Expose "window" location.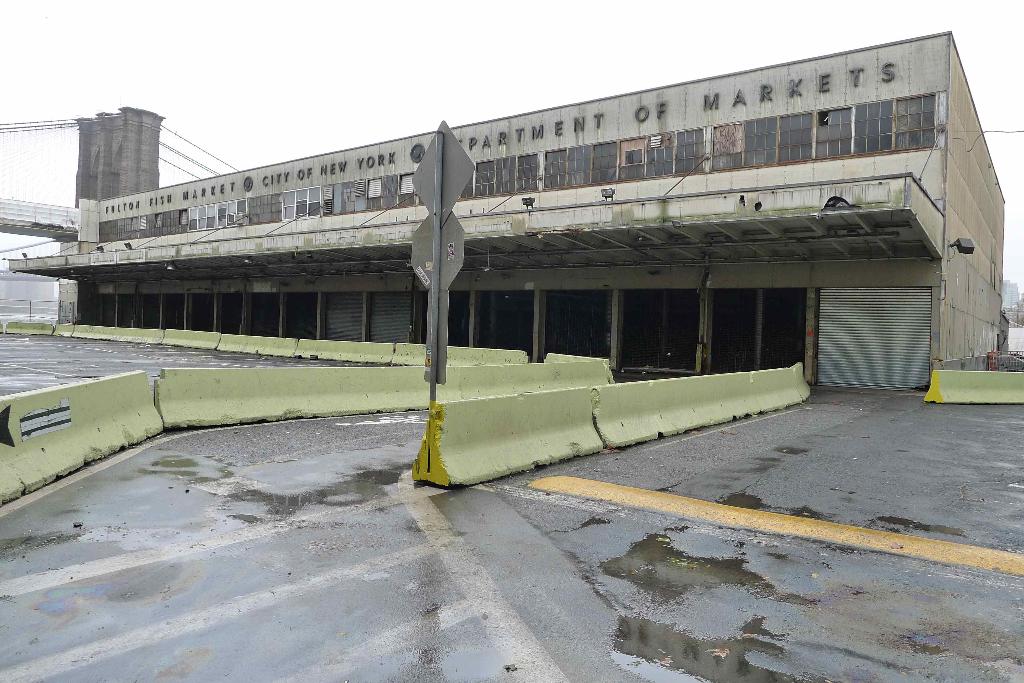
Exposed at [99, 215, 143, 241].
